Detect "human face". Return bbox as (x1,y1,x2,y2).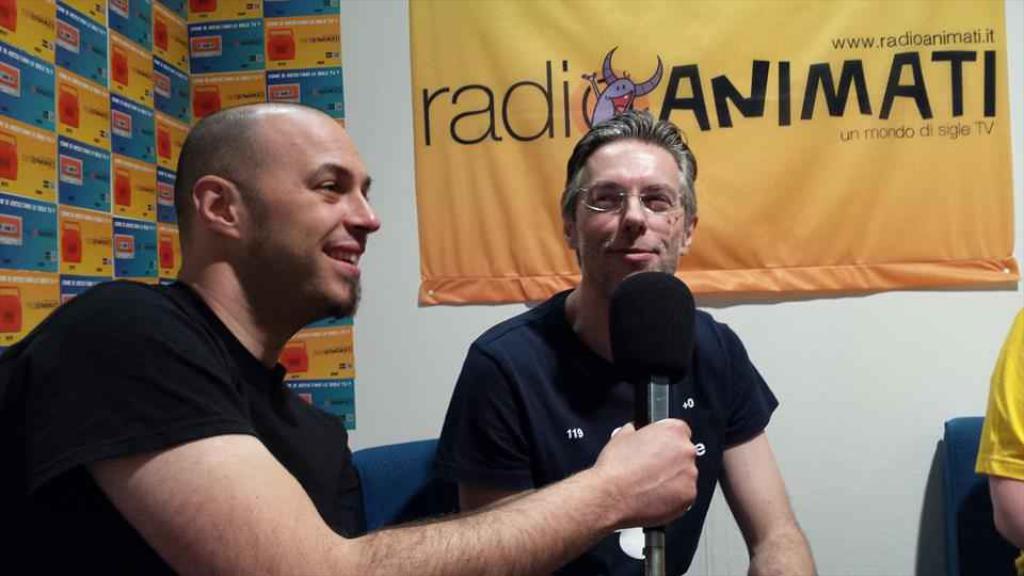
(246,128,381,320).
